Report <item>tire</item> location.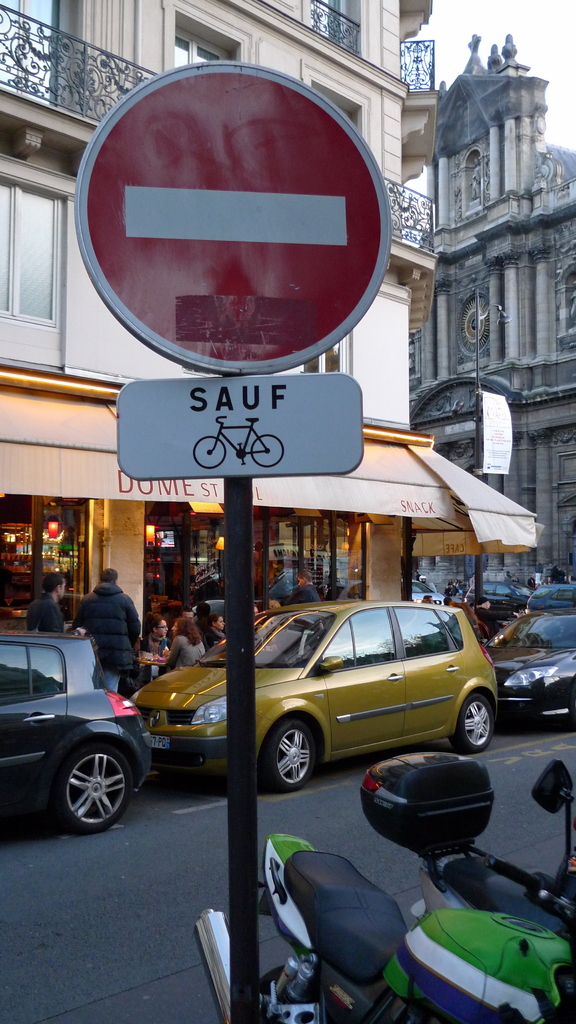
Report: bbox=[449, 690, 493, 751].
